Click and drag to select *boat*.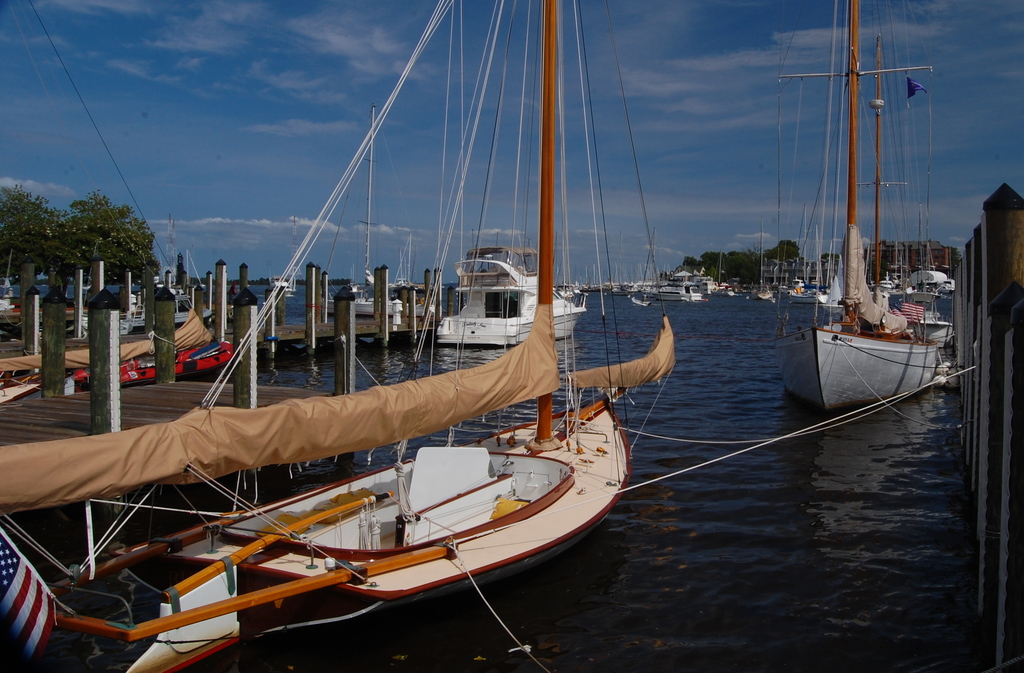
Selection: Rect(908, 254, 932, 300).
